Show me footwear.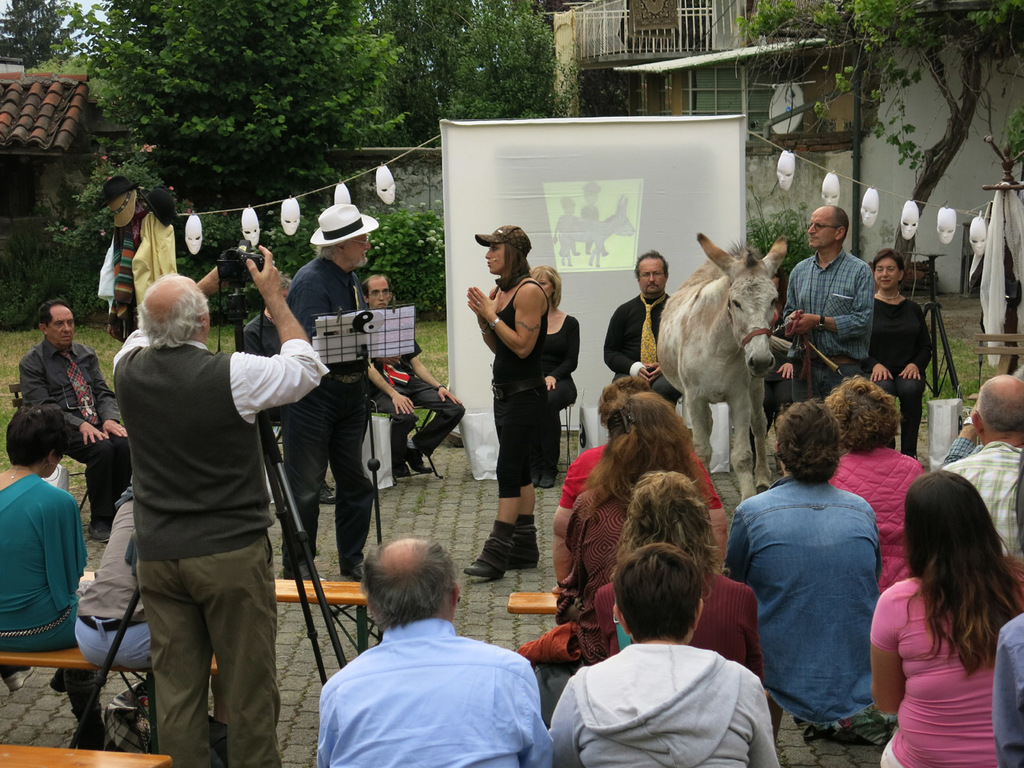
footwear is here: 77:713:102:749.
